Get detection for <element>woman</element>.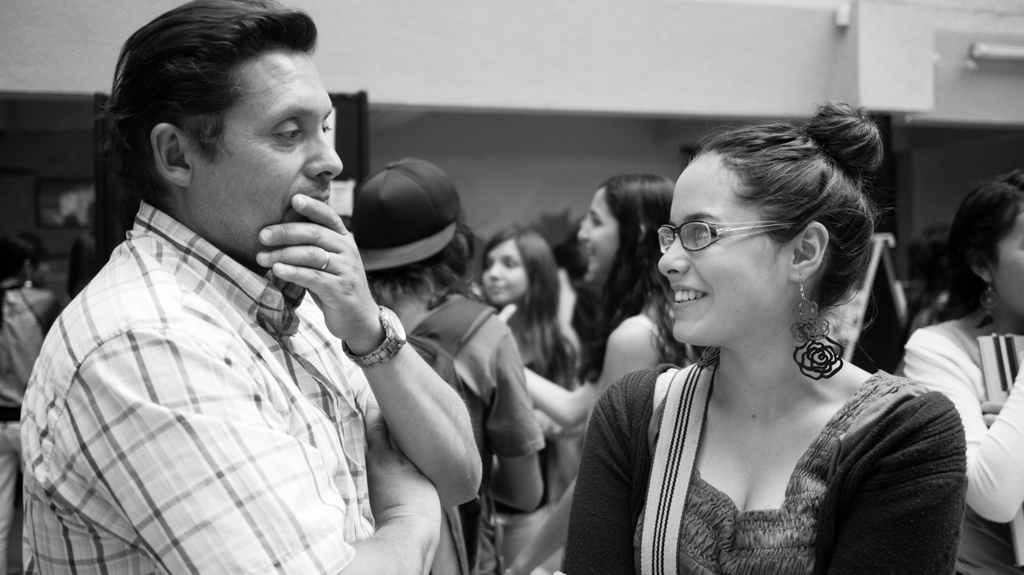
Detection: pyautogui.locateOnScreen(908, 170, 1023, 574).
